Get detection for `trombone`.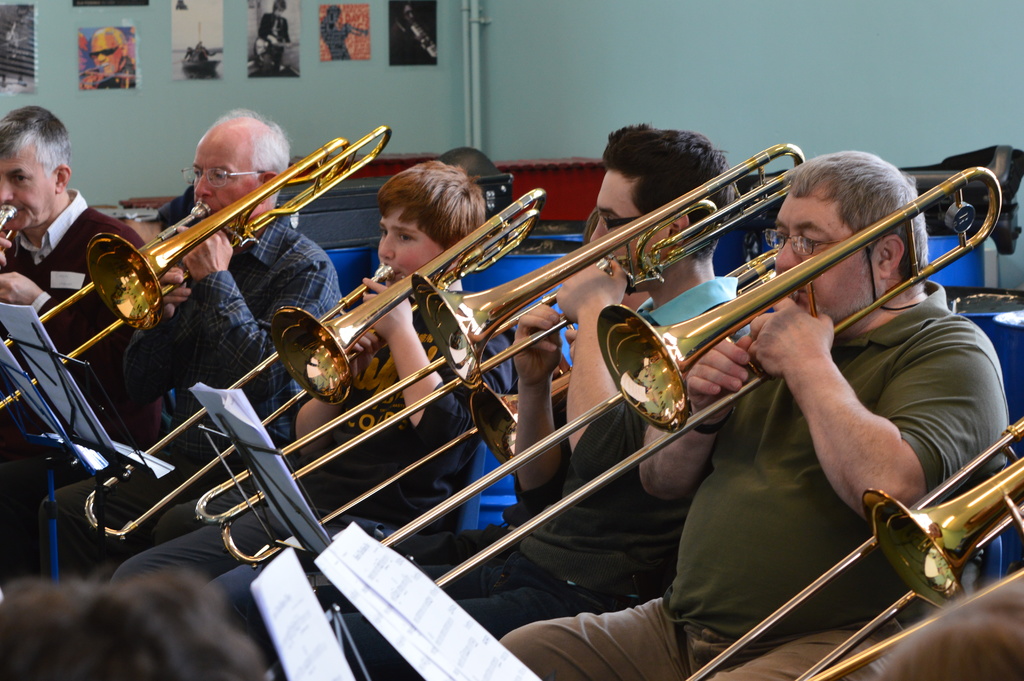
Detection: box(223, 250, 776, 570).
